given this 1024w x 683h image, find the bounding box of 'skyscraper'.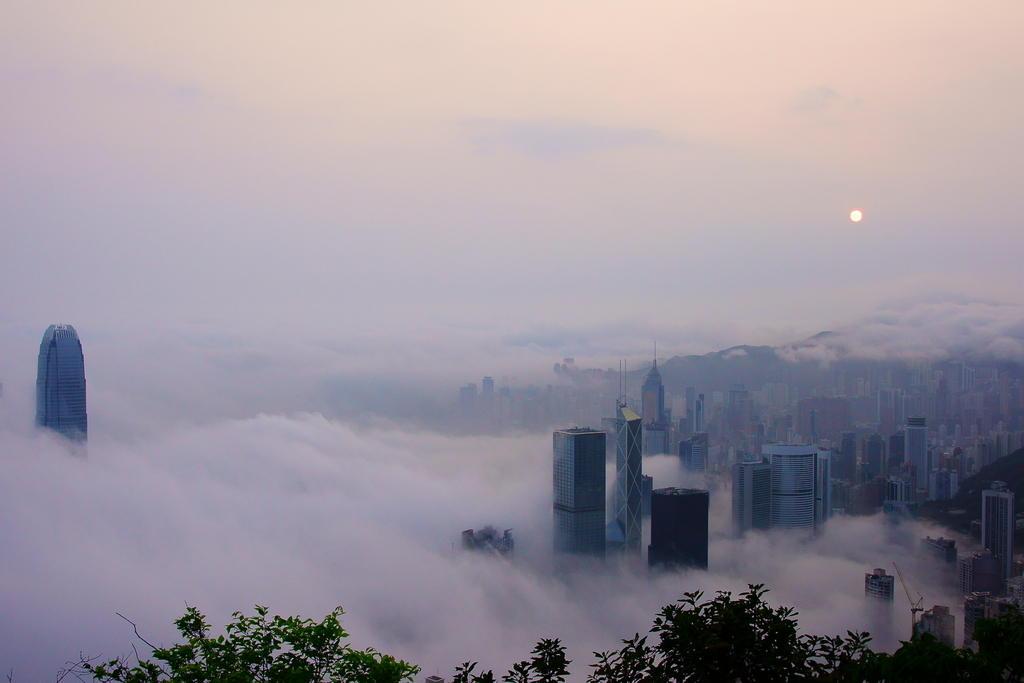
[651,487,706,573].
